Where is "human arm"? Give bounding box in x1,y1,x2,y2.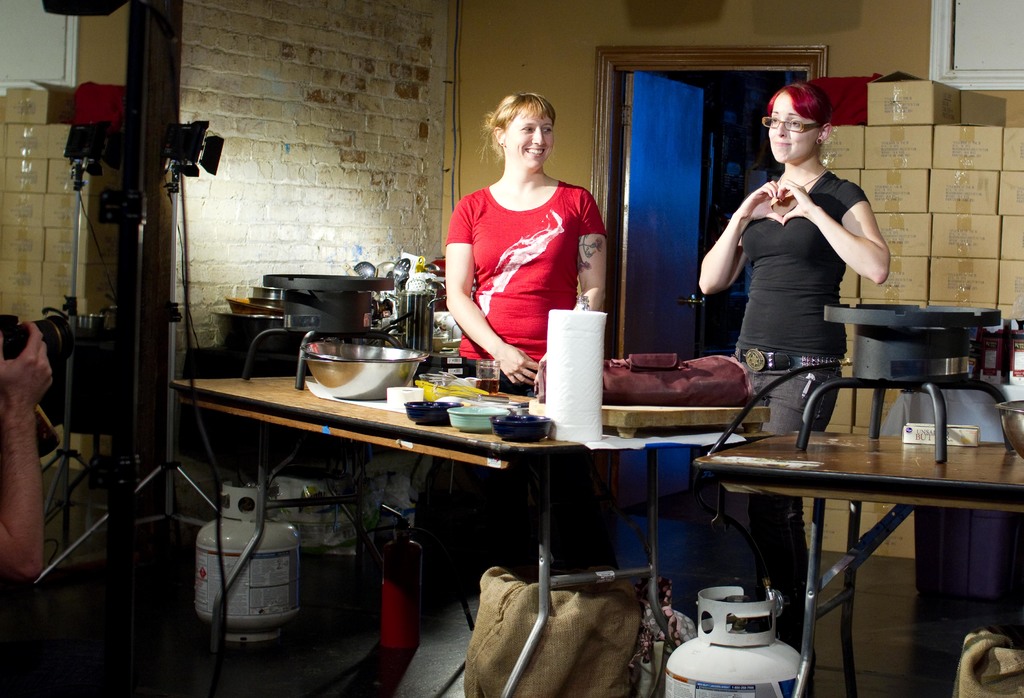
776,182,895,287.
